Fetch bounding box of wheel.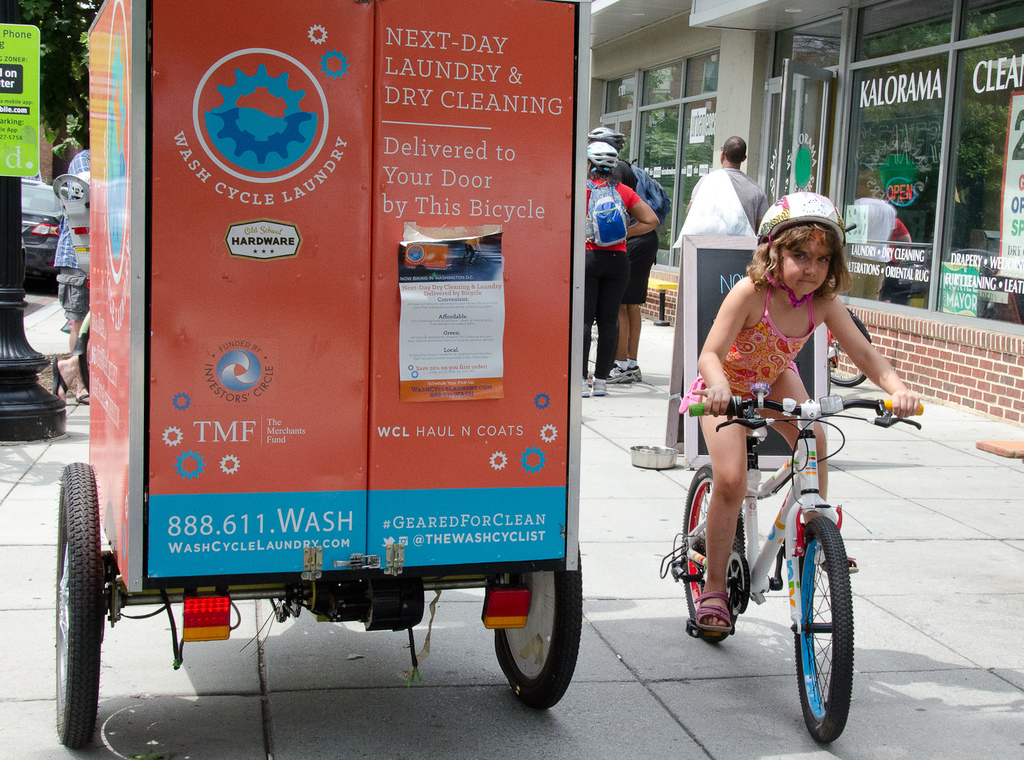
Bbox: (451,256,467,273).
